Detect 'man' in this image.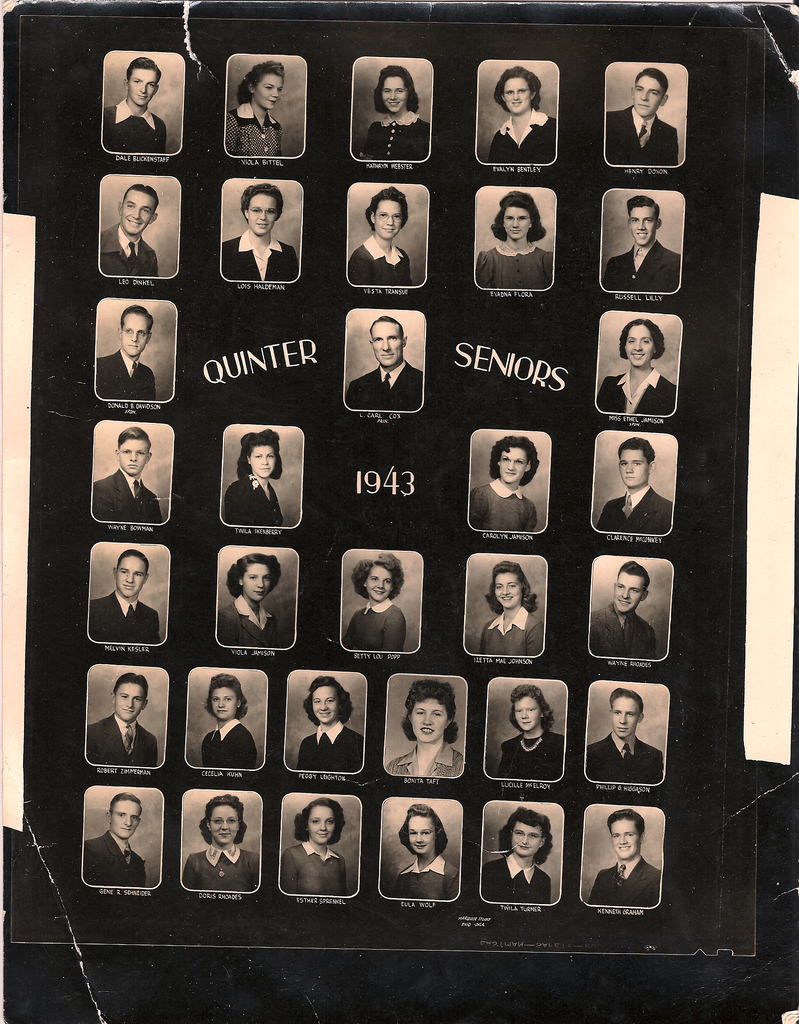
Detection: left=80, top=674, right=165, bottom=770.
